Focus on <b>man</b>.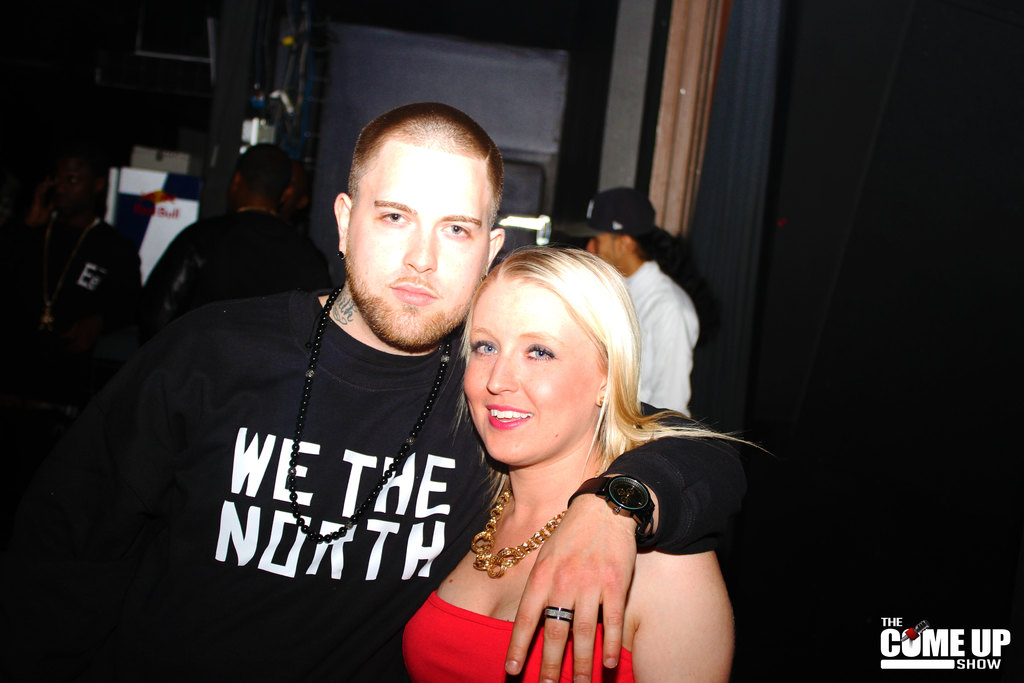
Focused at left=569, top=186, right=698, bottom=423.
